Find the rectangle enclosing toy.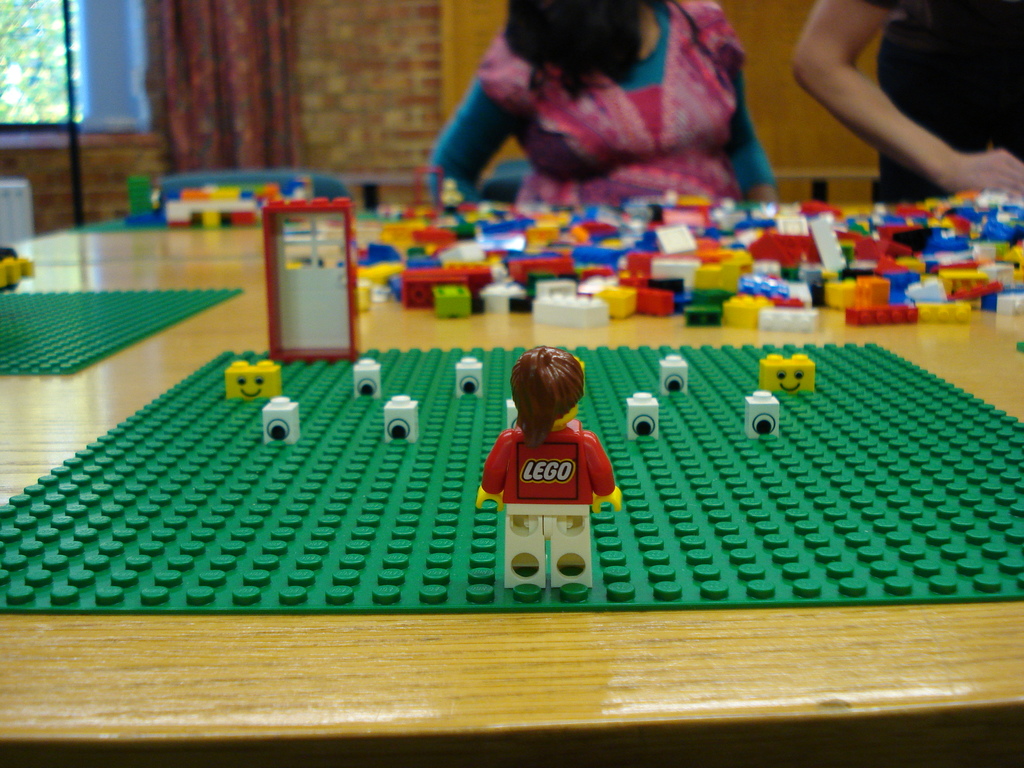
detection(1, 289, 246, 377).
